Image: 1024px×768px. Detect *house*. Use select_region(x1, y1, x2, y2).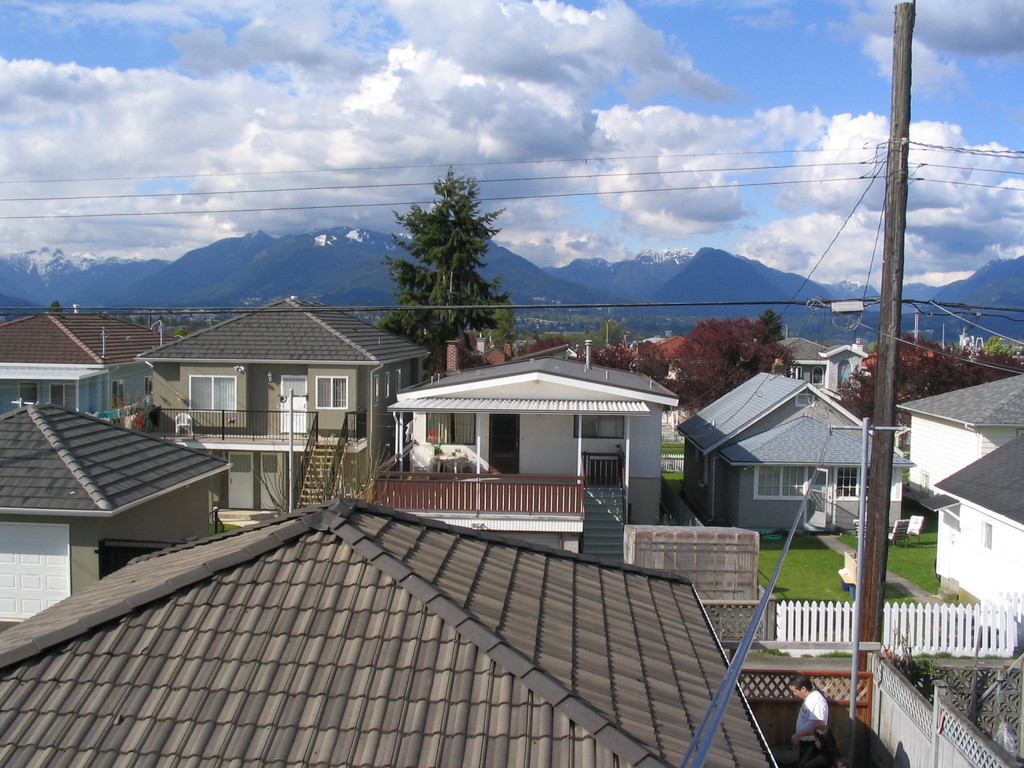
select_region(132, 298, 432, 518).
